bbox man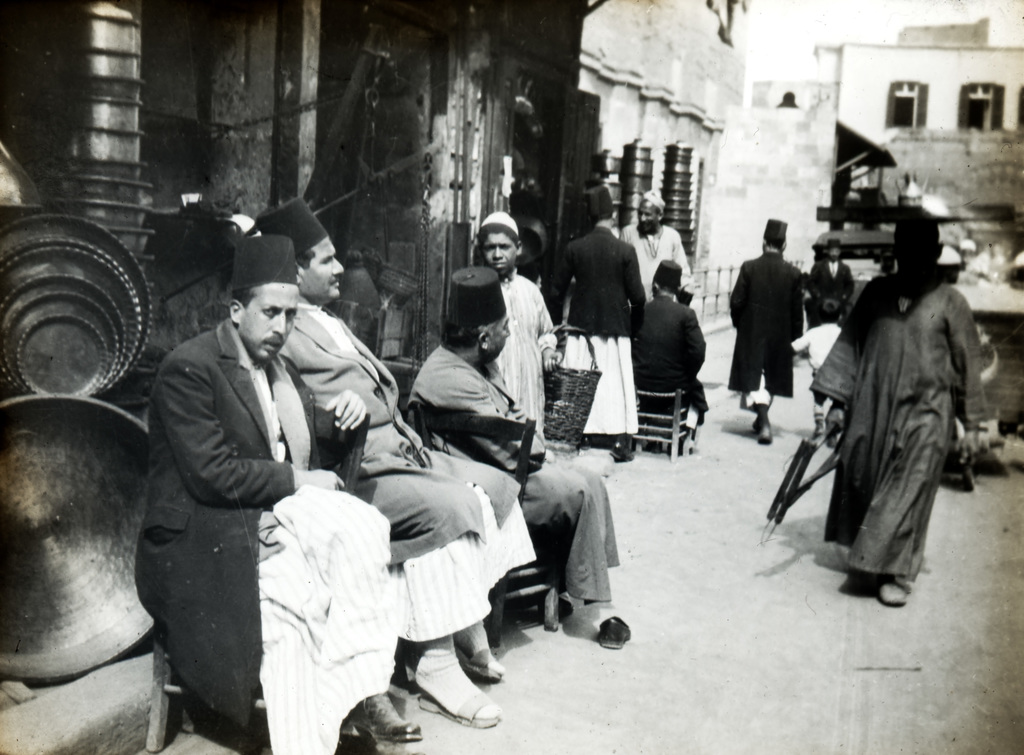
(405, 261, 634, 644)
